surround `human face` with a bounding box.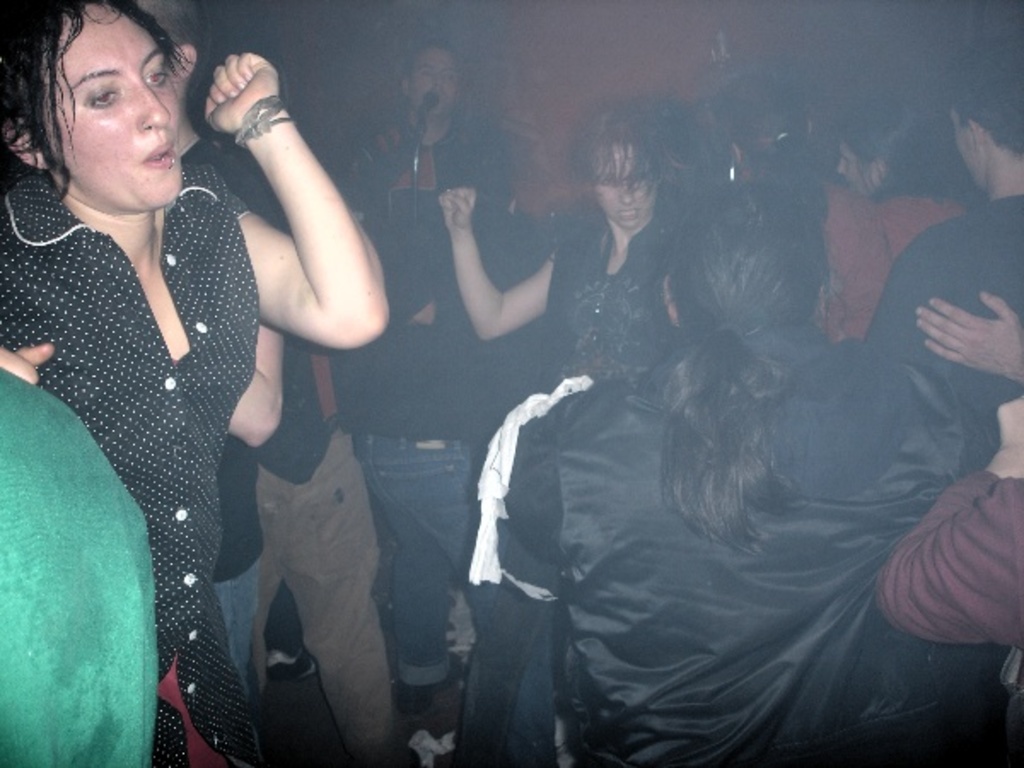
x1=596, y1=143, x2=652, y2=230.
